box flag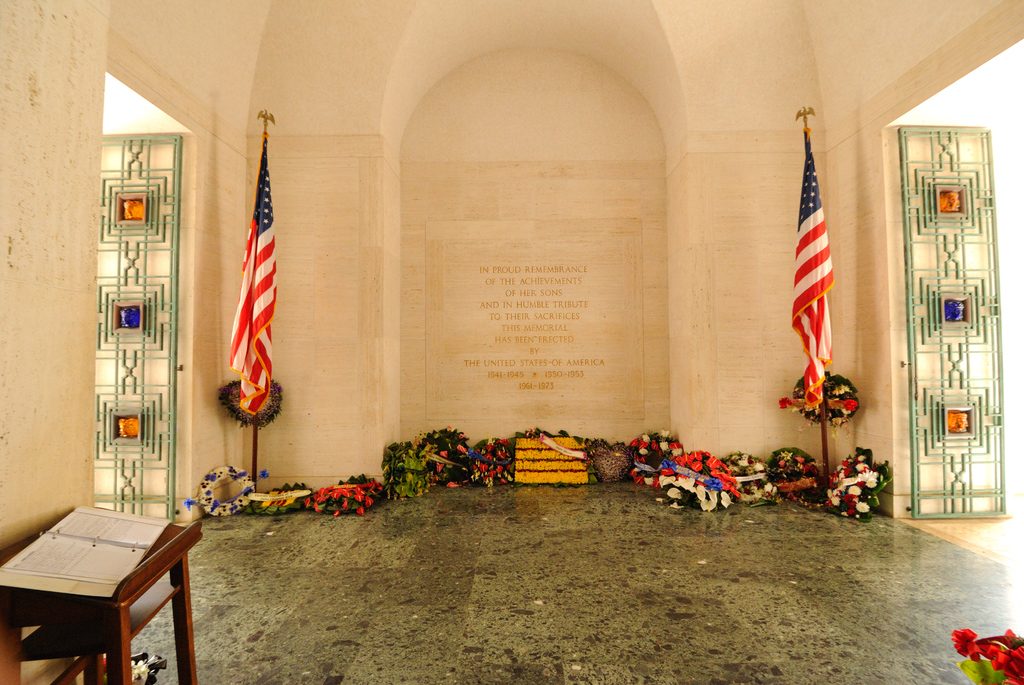
[781, 129, 852, 433]
